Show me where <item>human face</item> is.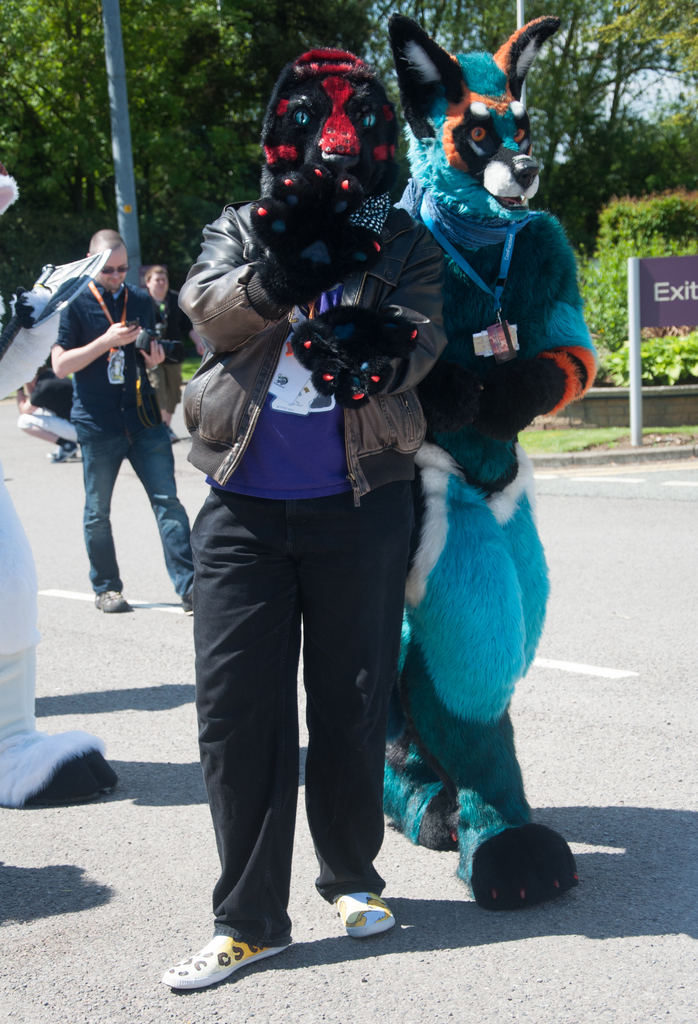
<item>human face</item> is at {"left": 149, "top": 272, "right": 167, "bottom": 296}.
